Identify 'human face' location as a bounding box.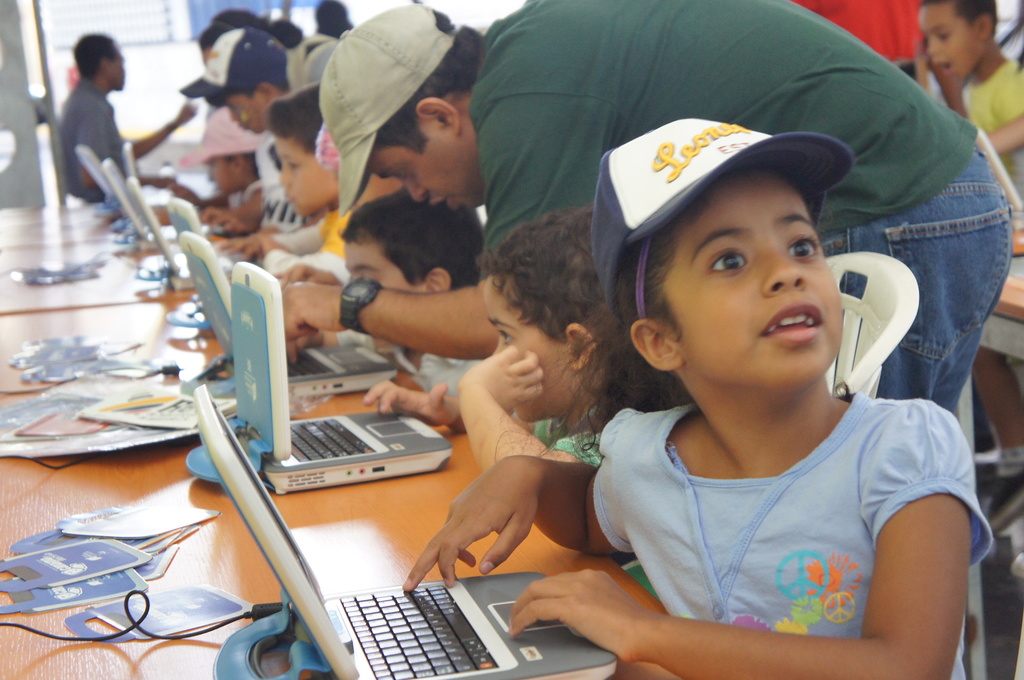
pyautogui.locateOnScreen(916, 3, 981, 77).
